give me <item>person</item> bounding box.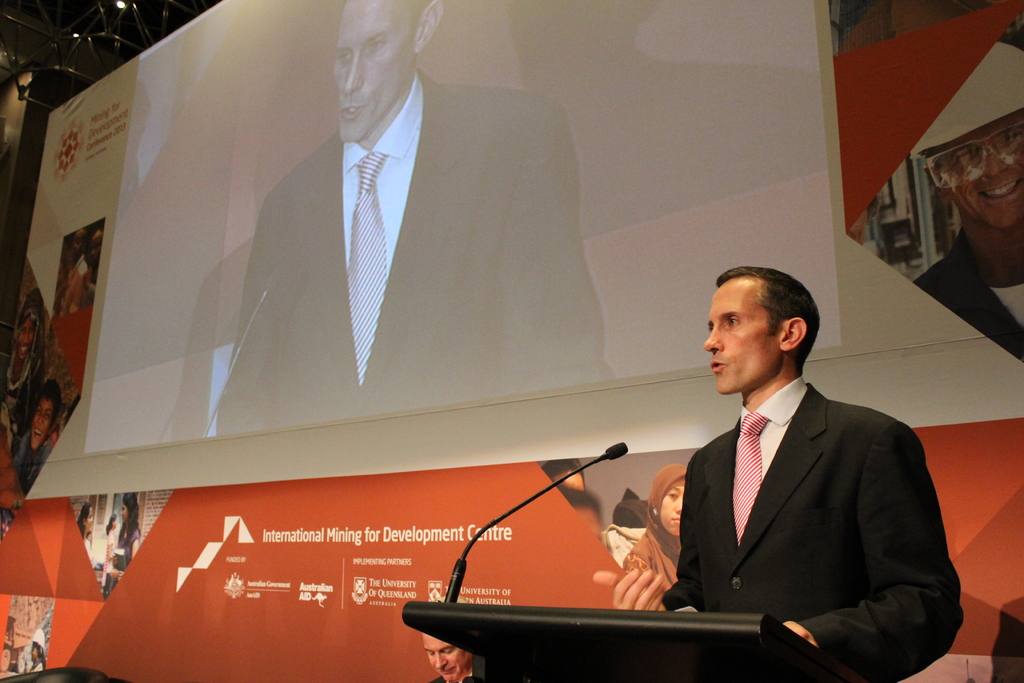
bbox=[910, 104, 1023, 365].
